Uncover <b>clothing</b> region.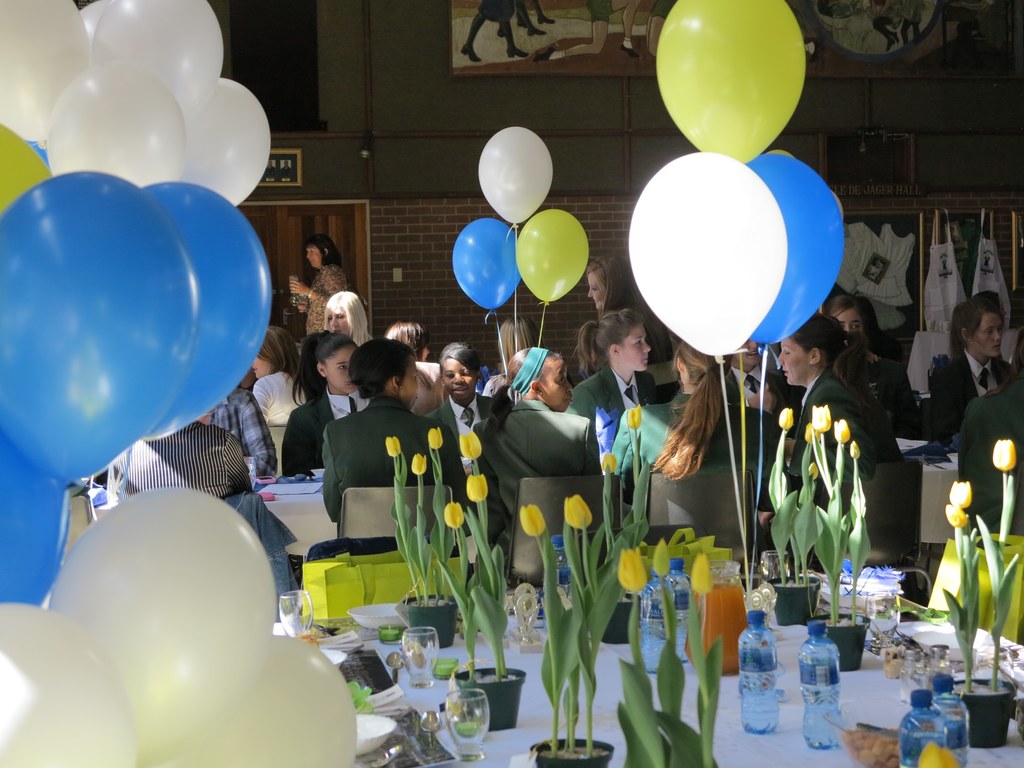
Uncovered: rect(303, 264, 346, 340).
